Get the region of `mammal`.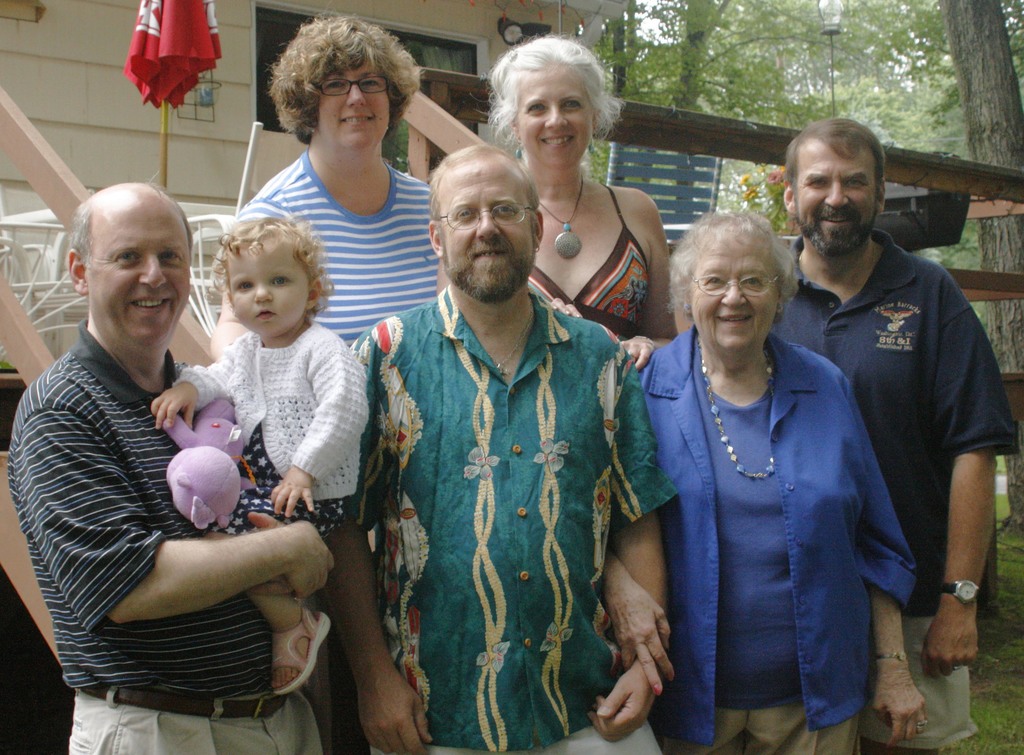
x1=772, y1=112, x2=1020, y2=754.
